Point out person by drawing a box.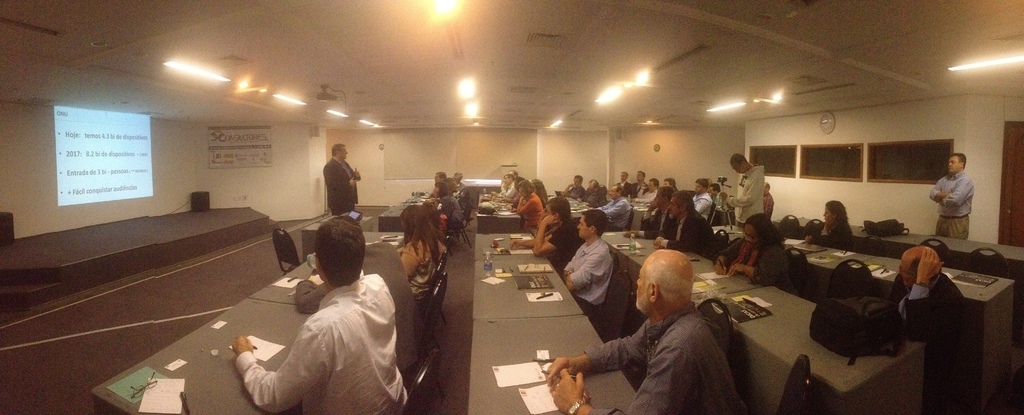
719/155/774/227.
